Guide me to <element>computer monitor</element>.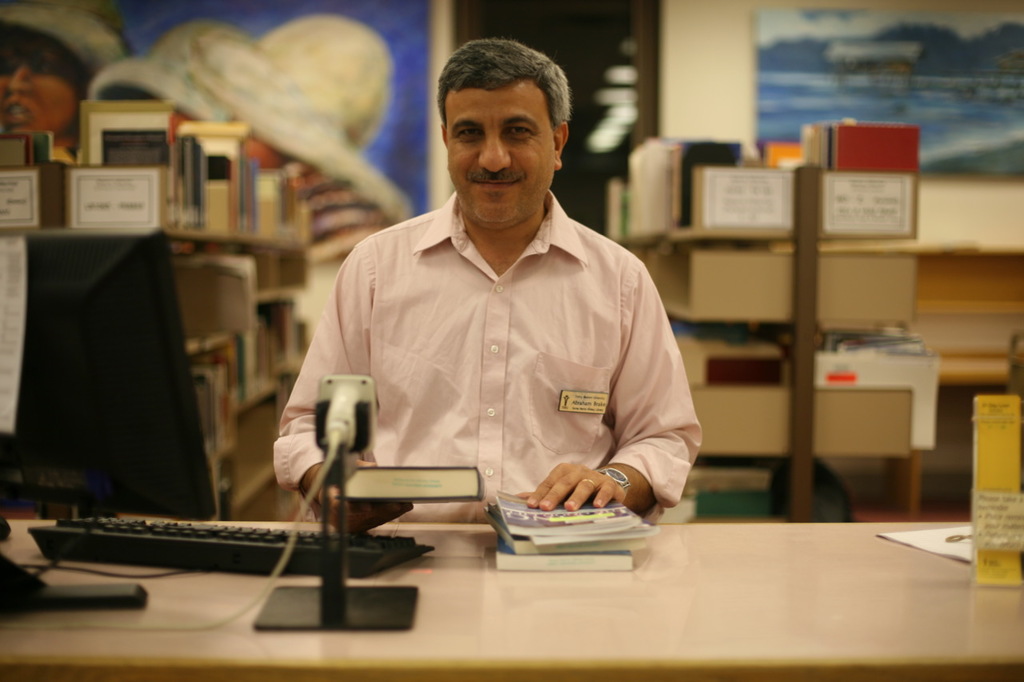
Guidance: bbox(2, 238, 214, 523).
